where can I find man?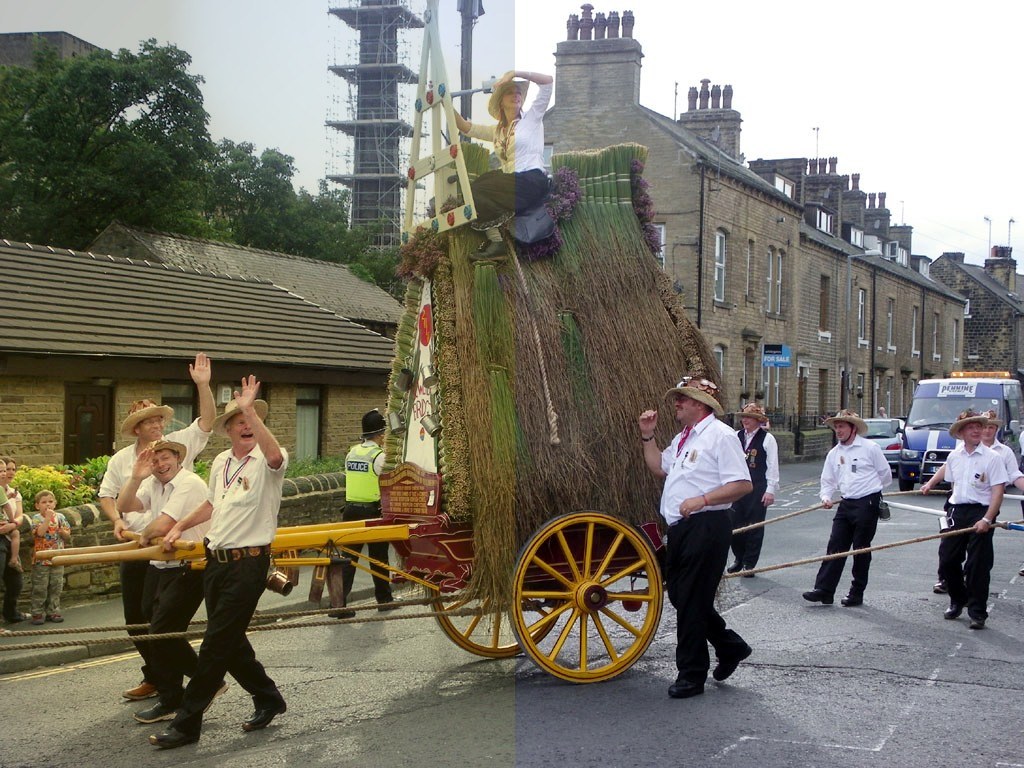
You can find it at bbox(925, 410, 1023, 591).
